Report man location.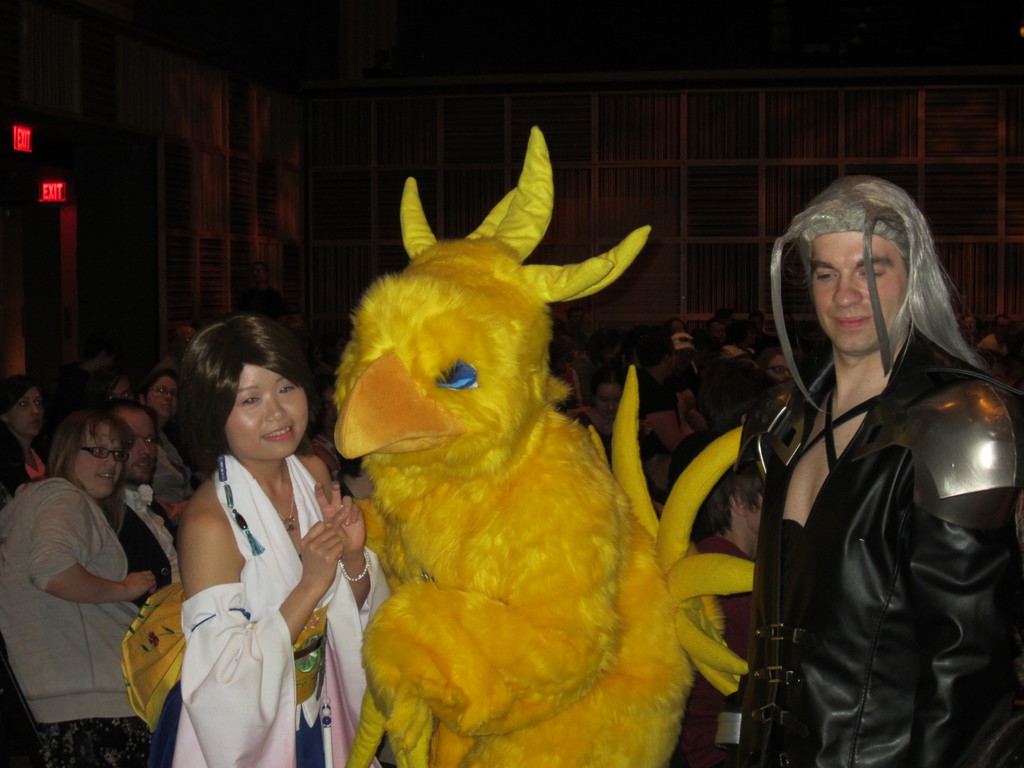
Report: bbox(93, 397, 179, 609).
